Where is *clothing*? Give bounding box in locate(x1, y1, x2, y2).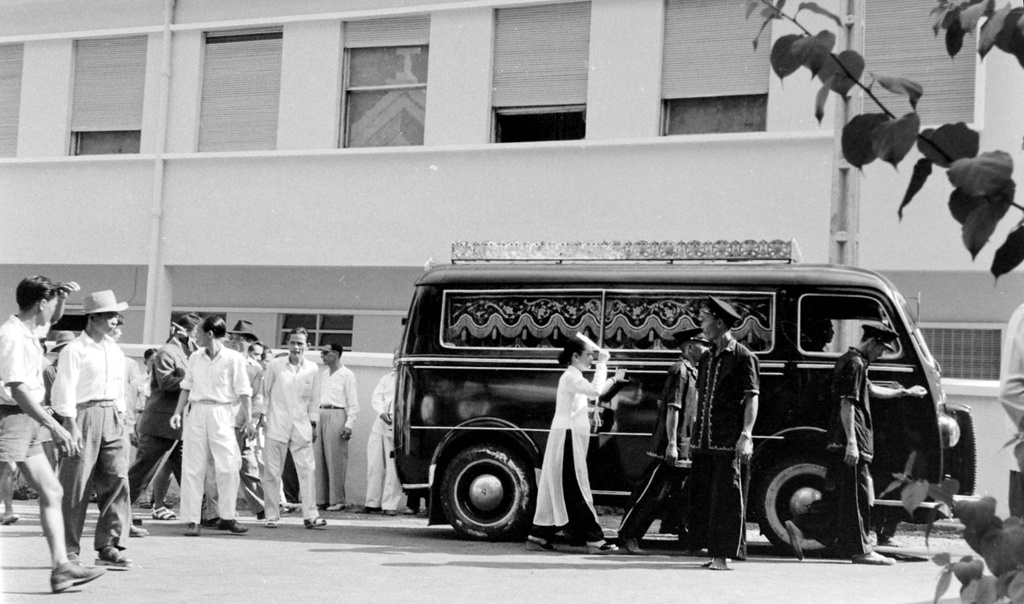
locate(131, 330, 193, 498).
